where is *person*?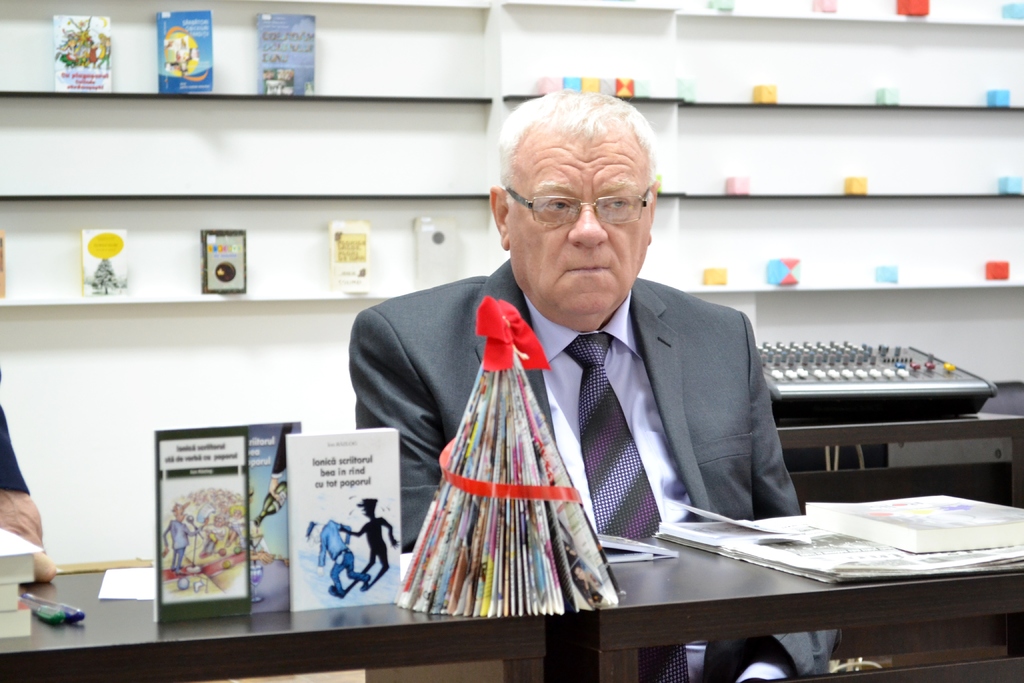
[162,502,205,583].
